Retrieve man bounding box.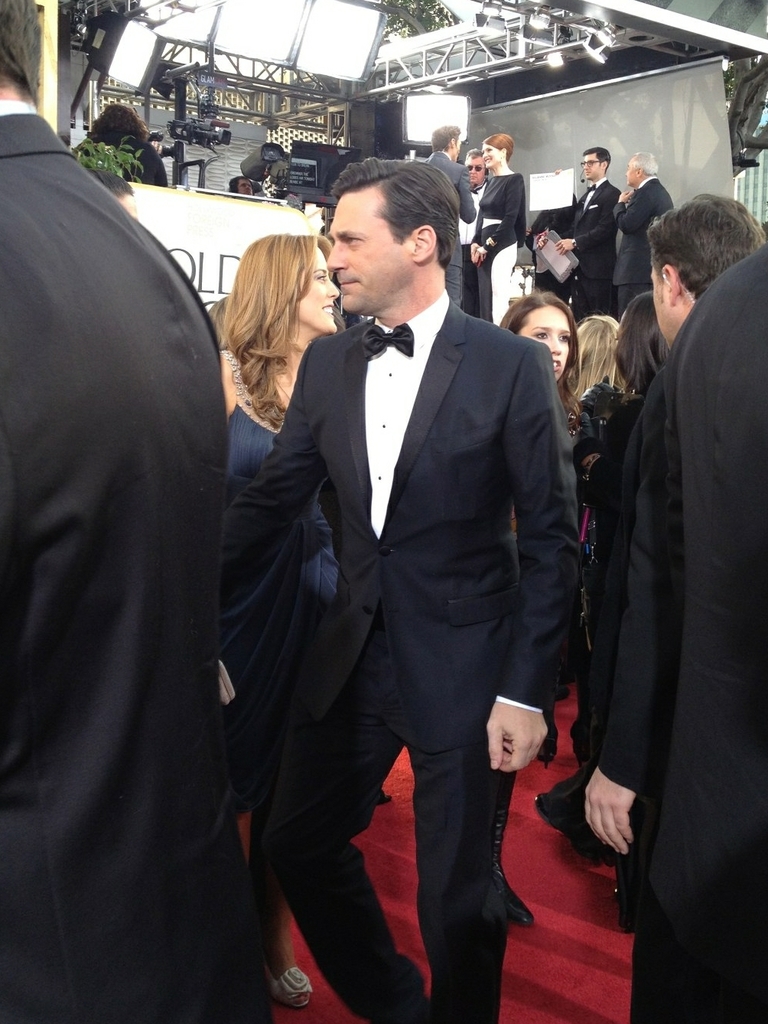
Bounding box: {"x1": 0, "y1": 0, "x2": 231, "y2": 1023}.
